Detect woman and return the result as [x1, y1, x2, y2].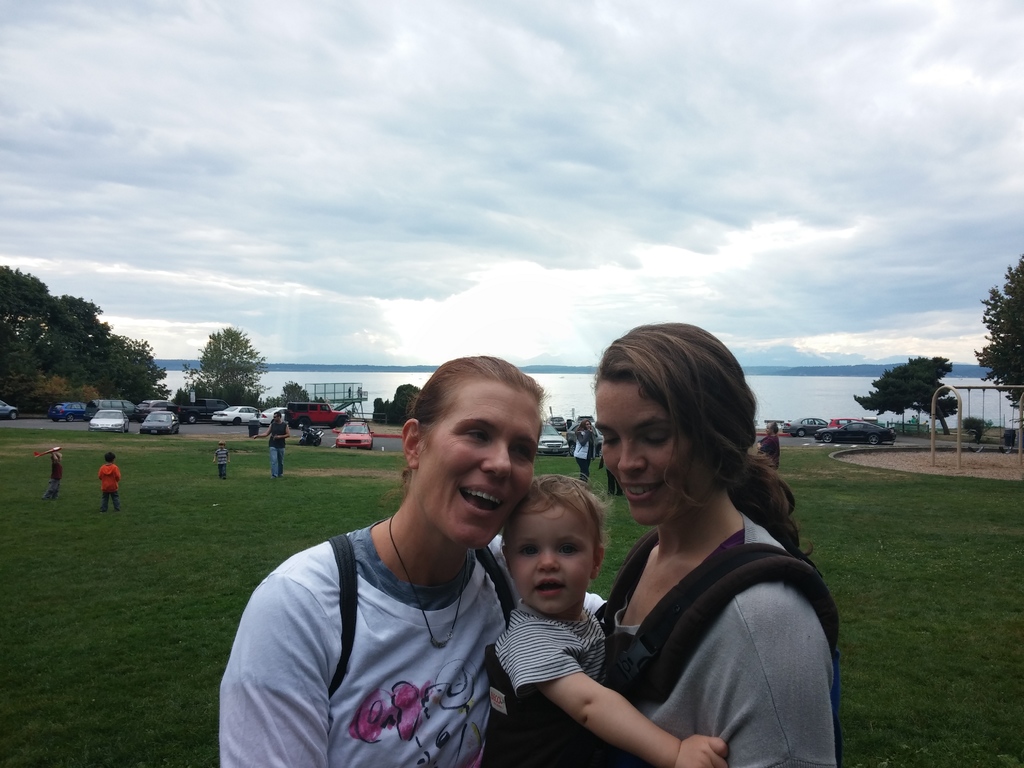
[220, 355, 544, 767].
